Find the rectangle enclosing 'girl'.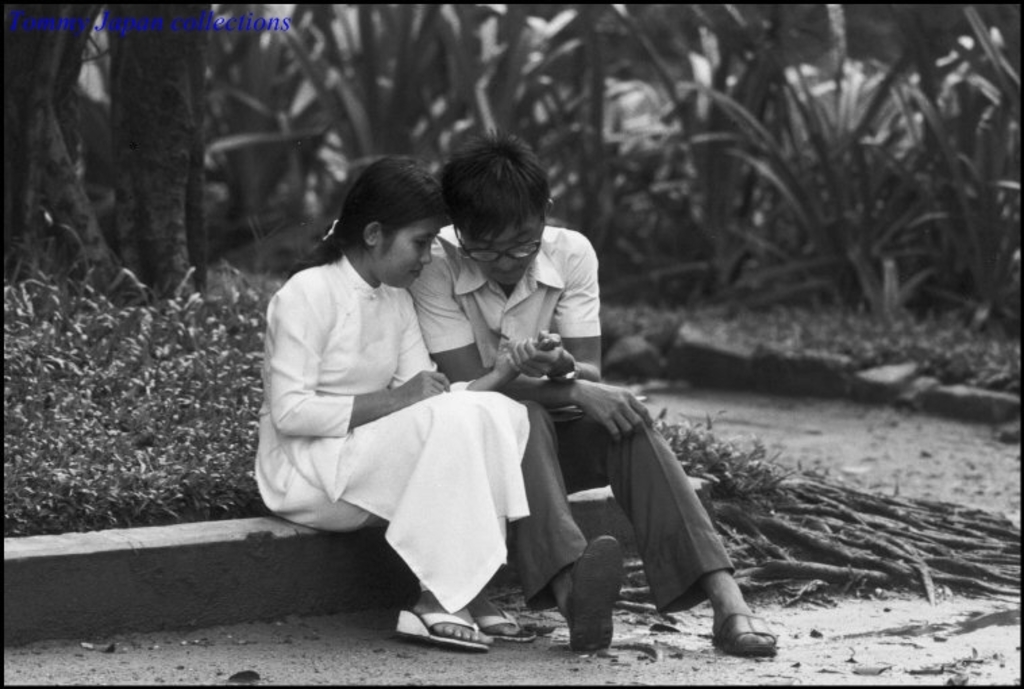
left=238, top=132, right=619, bottom=643.
